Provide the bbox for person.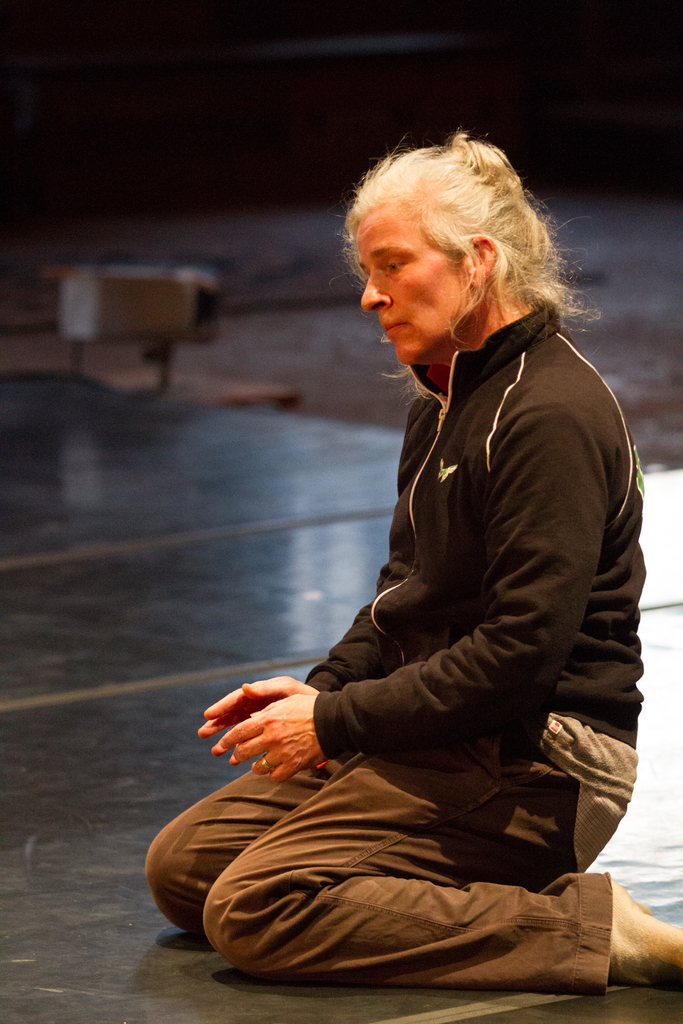
202:125:648:1007.
